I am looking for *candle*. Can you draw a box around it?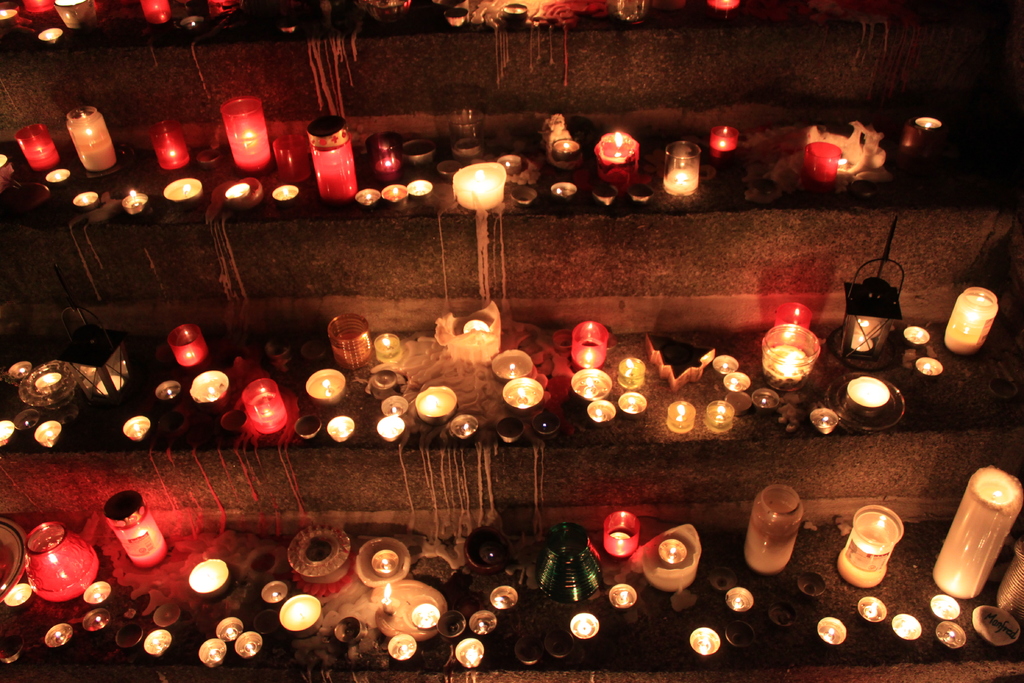
Sure, the bounding box is [x1=216, y1=618, x2=244, y2=645].
